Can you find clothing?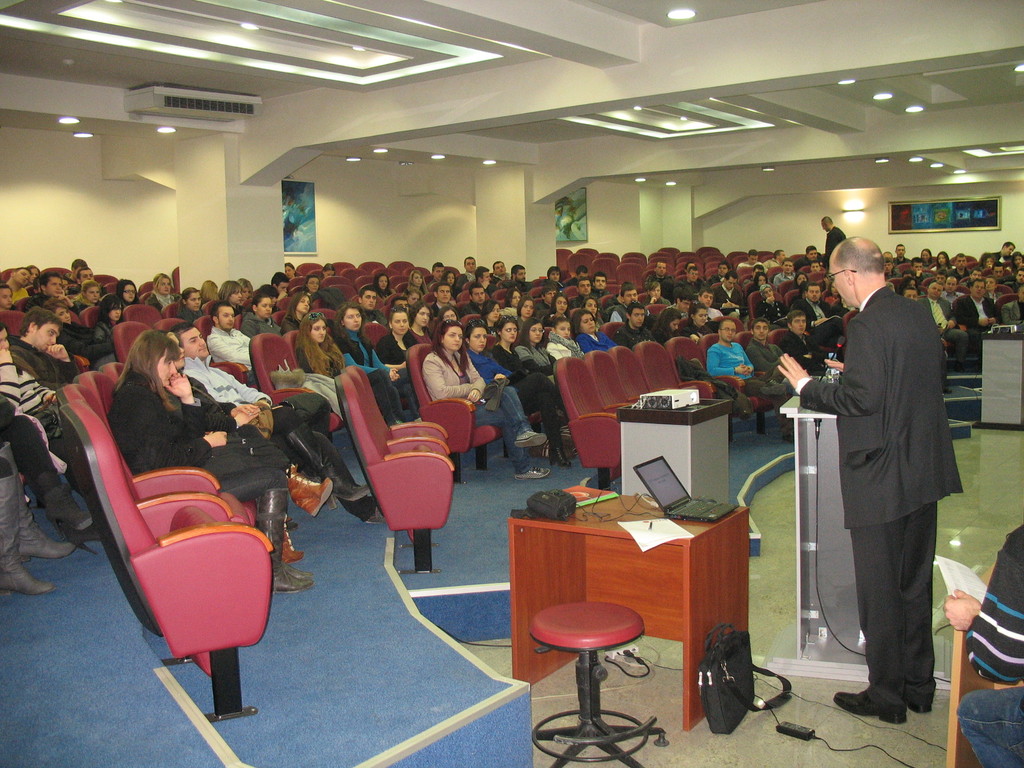
Yes, bounding box: 805,239,963,724.
